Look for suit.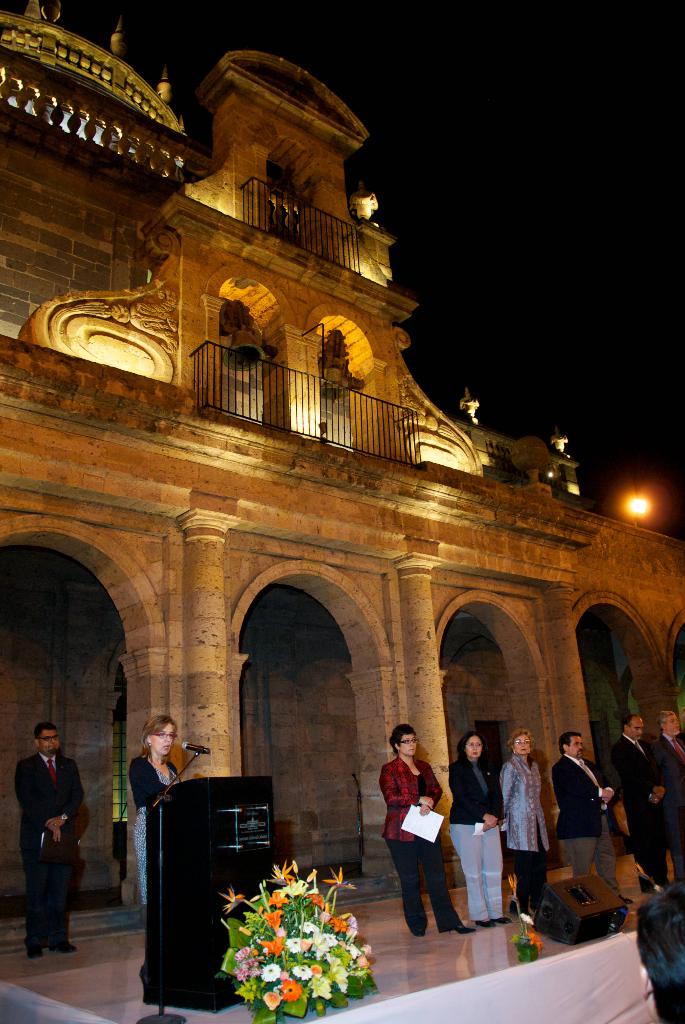
Found: x1=611 y1=736 x2=663 y2=874.
